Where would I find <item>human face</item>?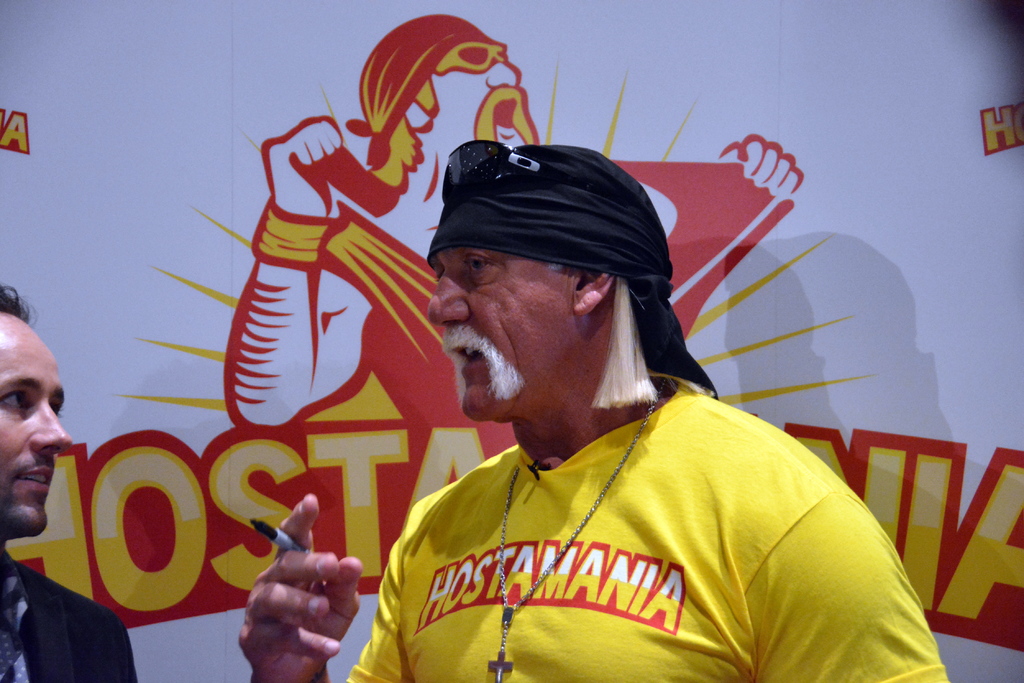
At BBox(425, 248, 570, 425).
